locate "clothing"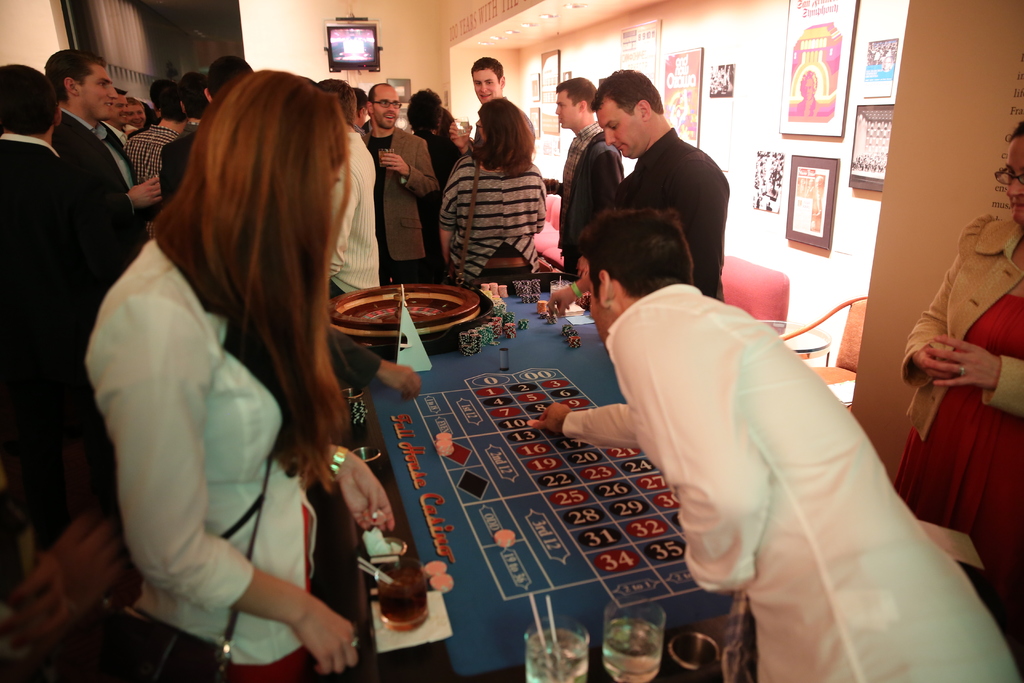
(124,124,140,134)
